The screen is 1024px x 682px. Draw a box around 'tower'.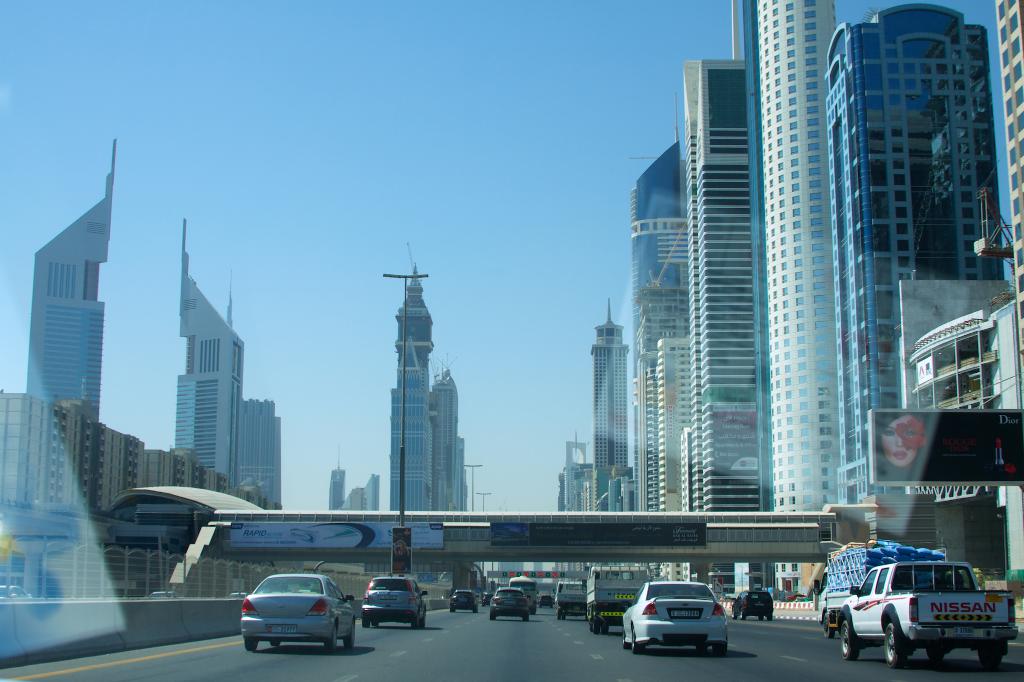
<bbox>325, 471, 349, 509</bbox>.
